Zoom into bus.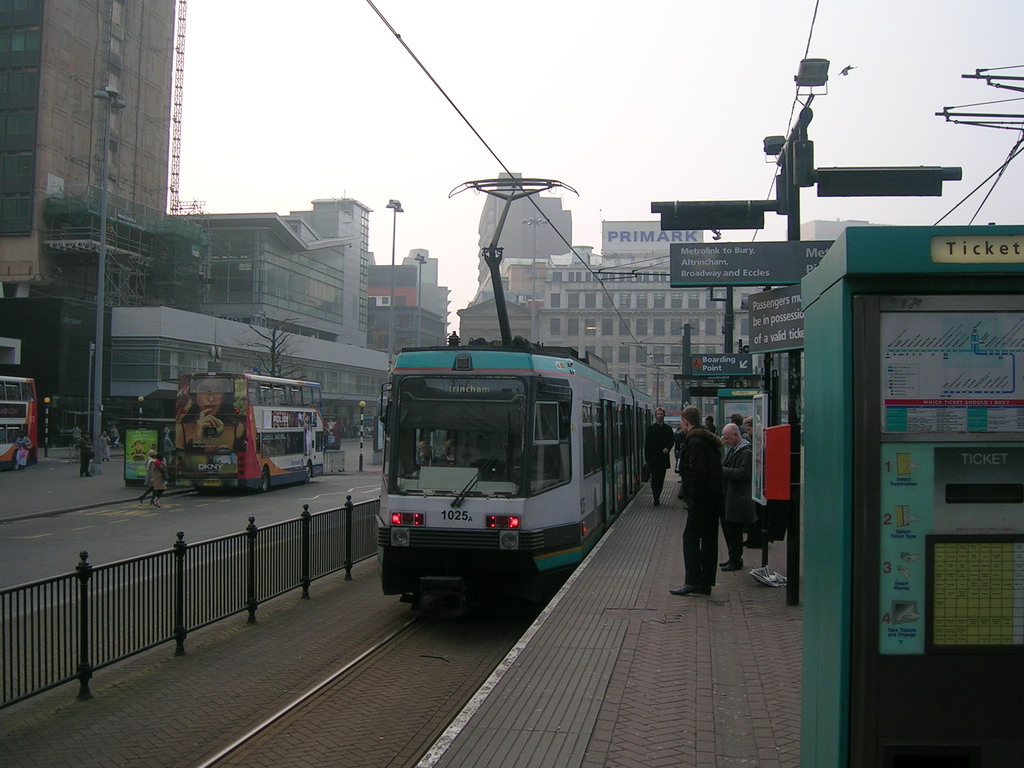
Zoom target: box=[175, 371, 330, 496].
